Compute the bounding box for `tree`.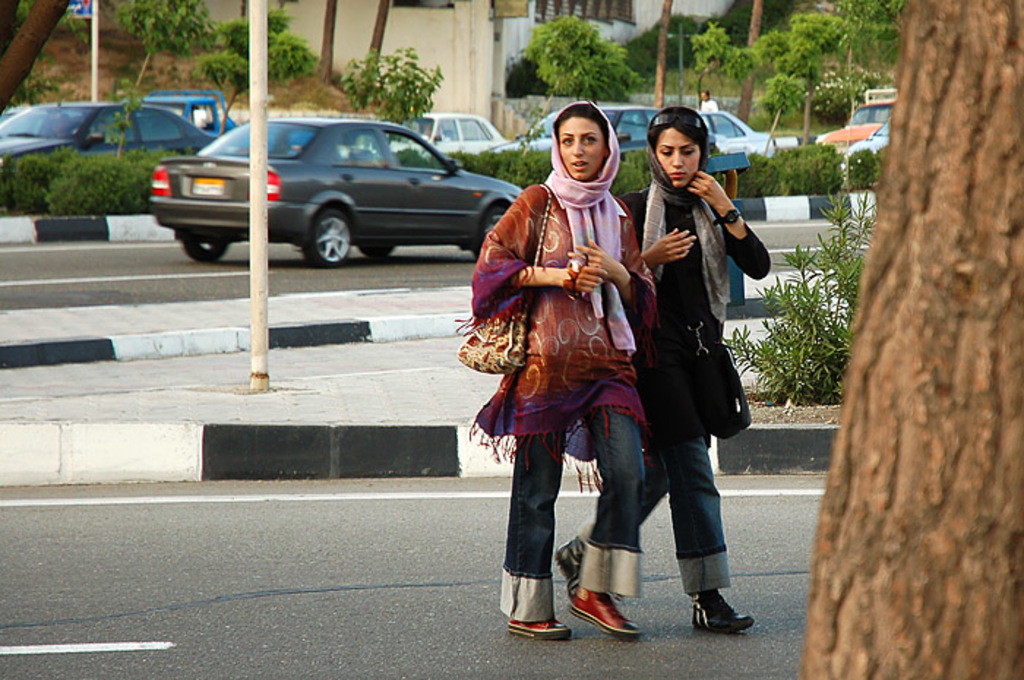
pyautogui.locateOnScreen(518, 10, 604, 126).
